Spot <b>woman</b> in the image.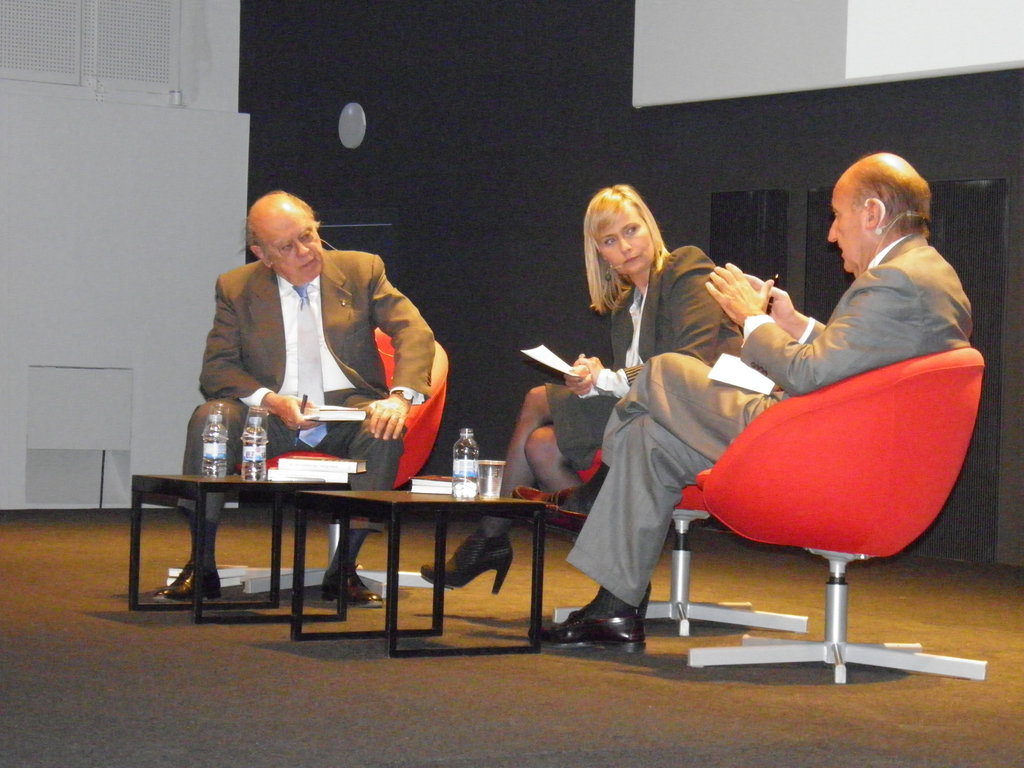
<b>woman</b> found at detection(428, 176, 753, 641).
